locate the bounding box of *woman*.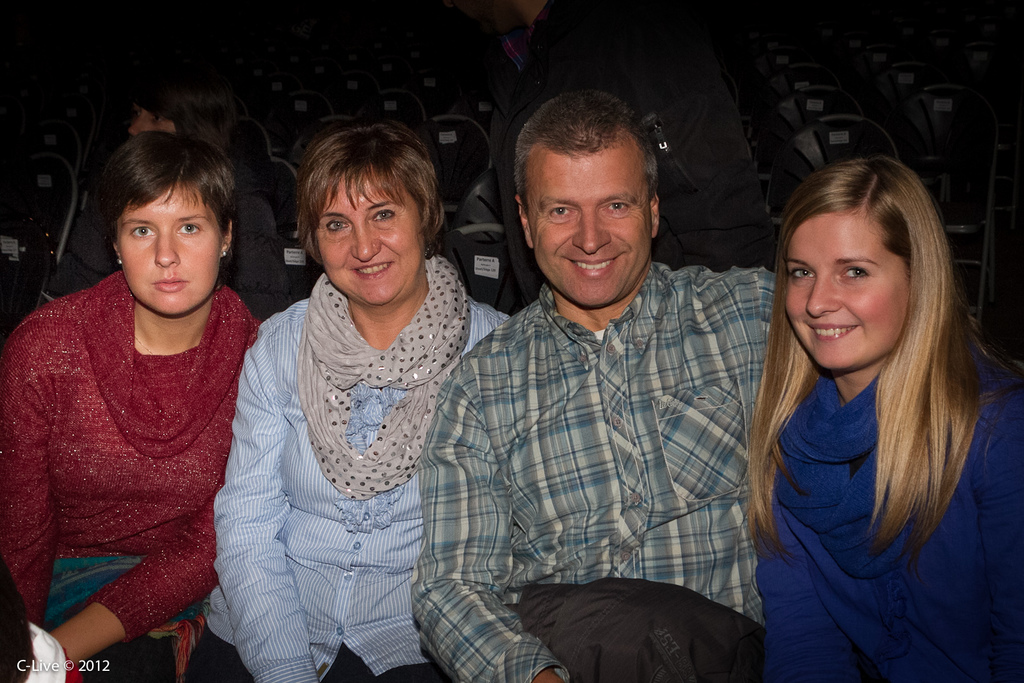
Bounding box: crop(717, 140, 1007, 659).
